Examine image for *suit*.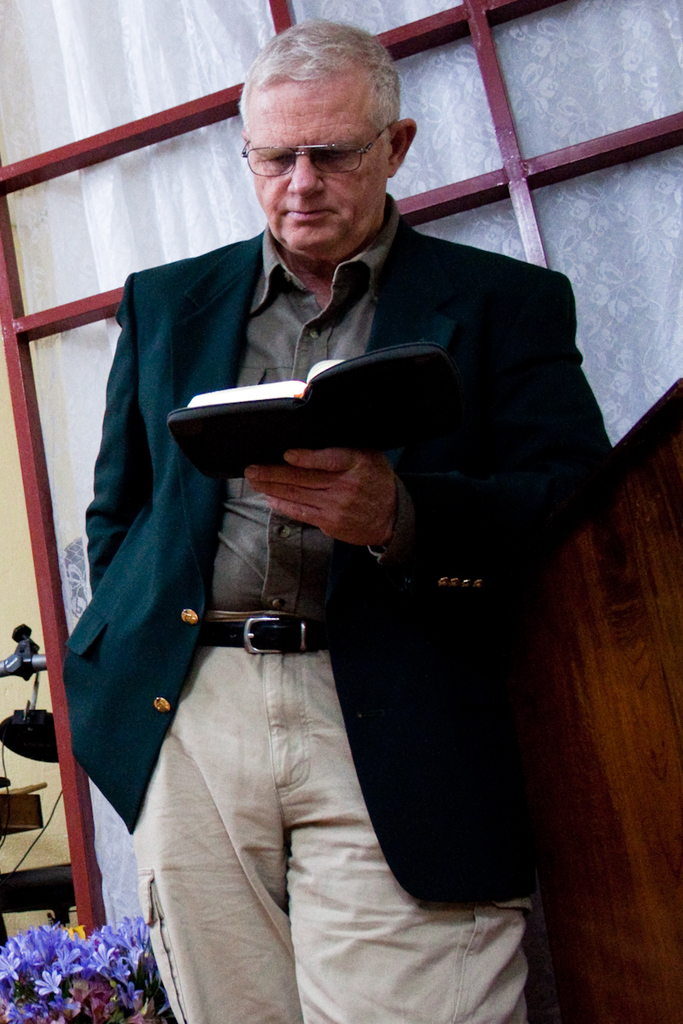
Examination result: 65/60/561/1023.
